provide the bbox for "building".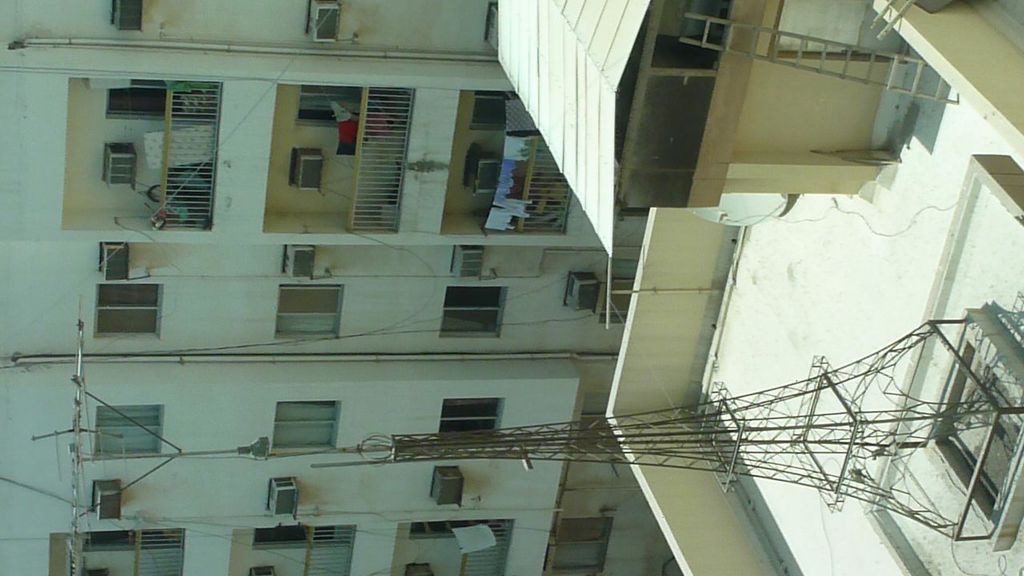
box(0, 0, 683, 570).
